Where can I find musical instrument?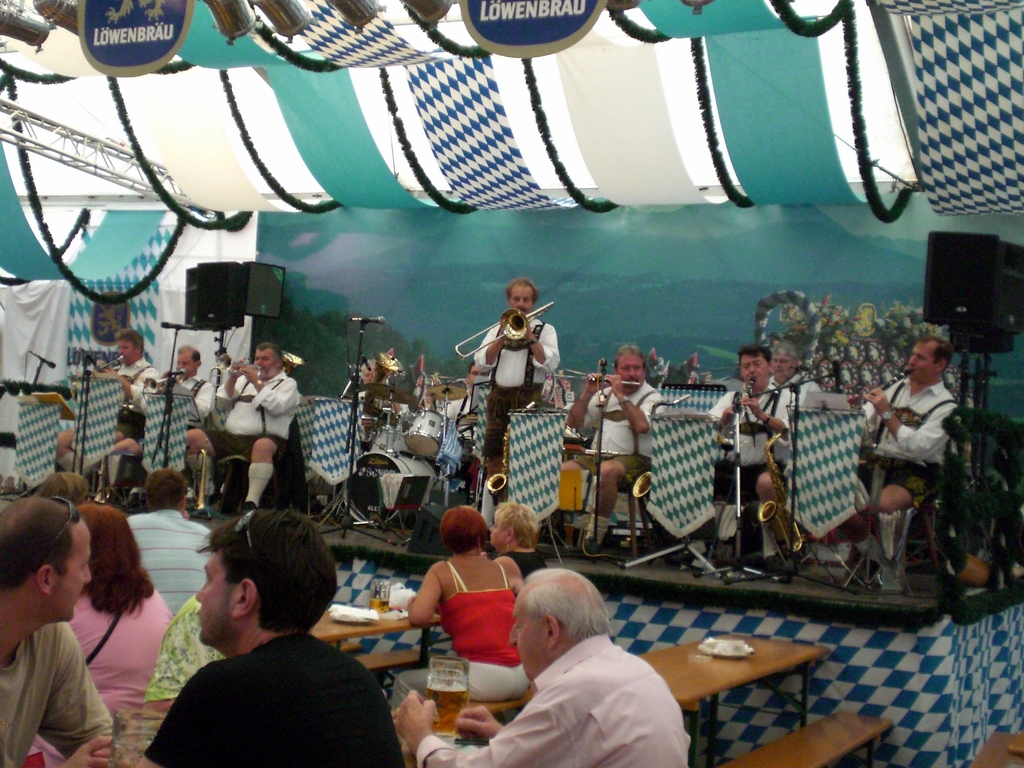
You can find it at 93,352,124,378.
